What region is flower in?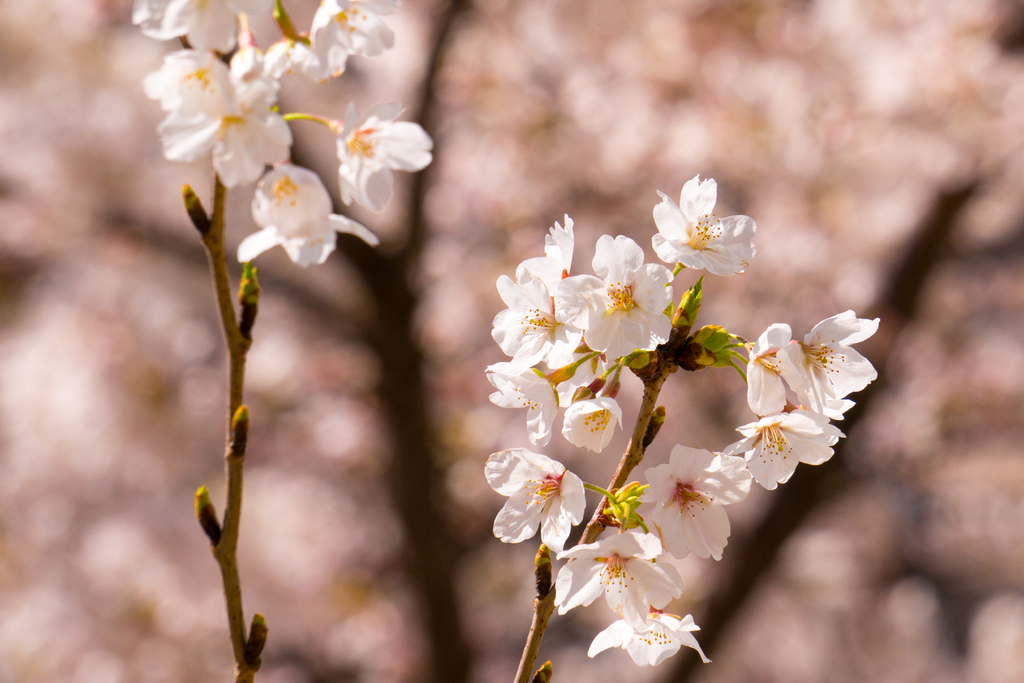
crop(225, 47, 274, 191).
